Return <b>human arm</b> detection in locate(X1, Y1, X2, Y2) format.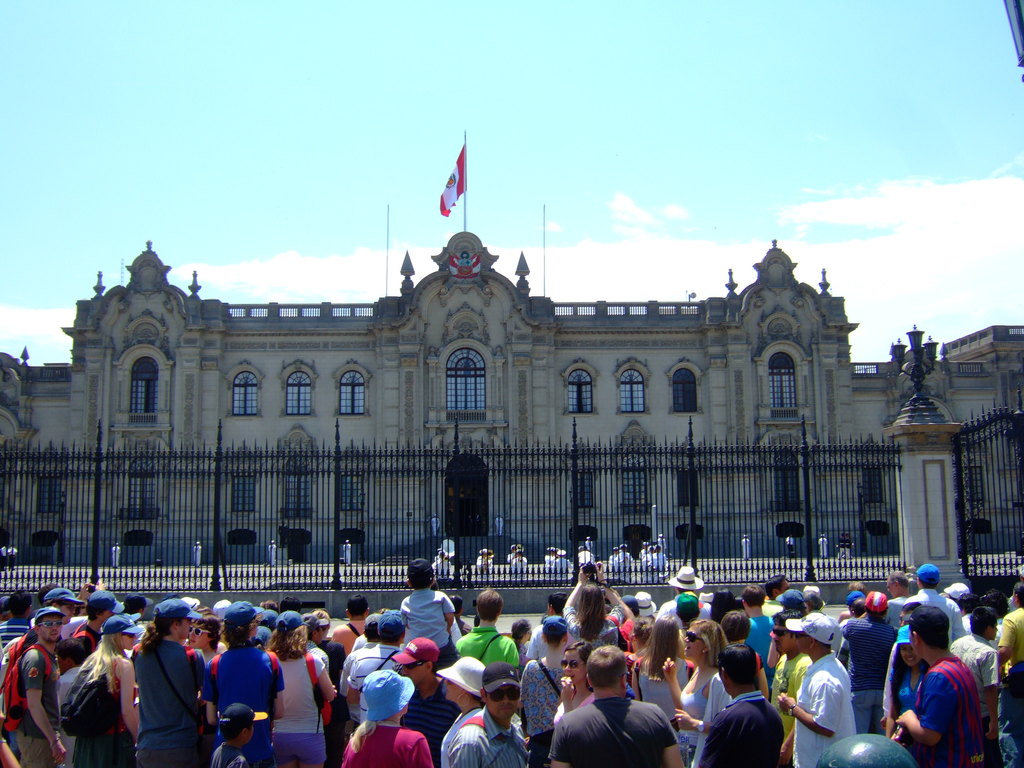
locate(504, 634, 525, 676).
